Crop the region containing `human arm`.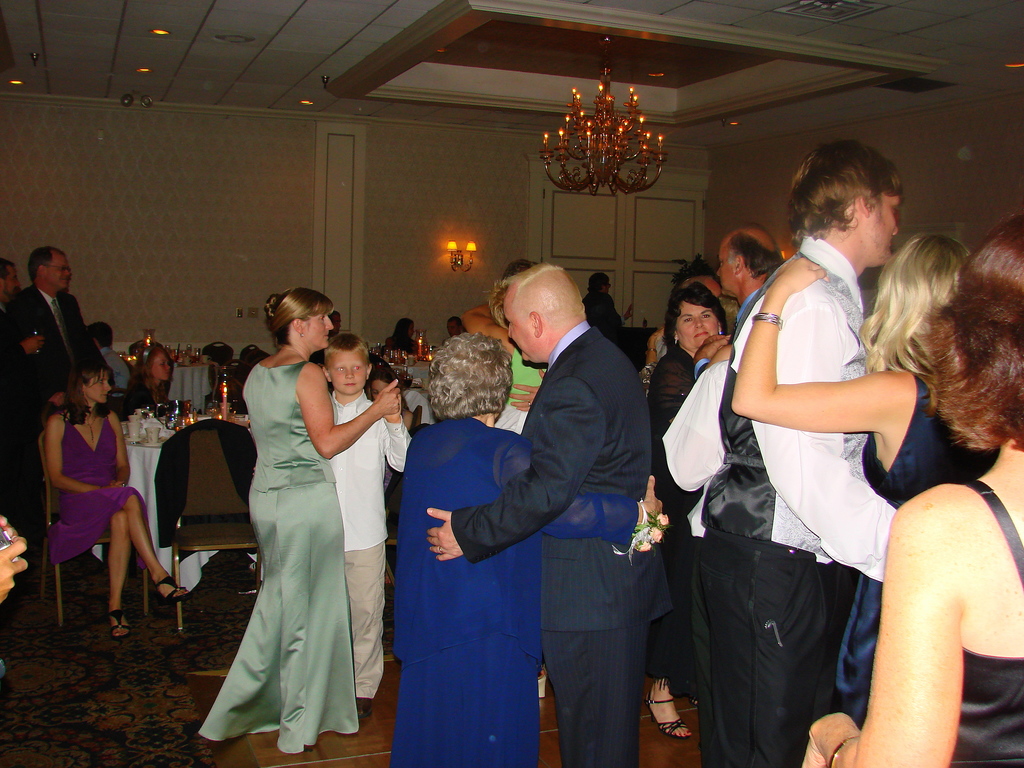
Crop region: pyautogui.locateOnScreen(380, 398, 412, 468).
